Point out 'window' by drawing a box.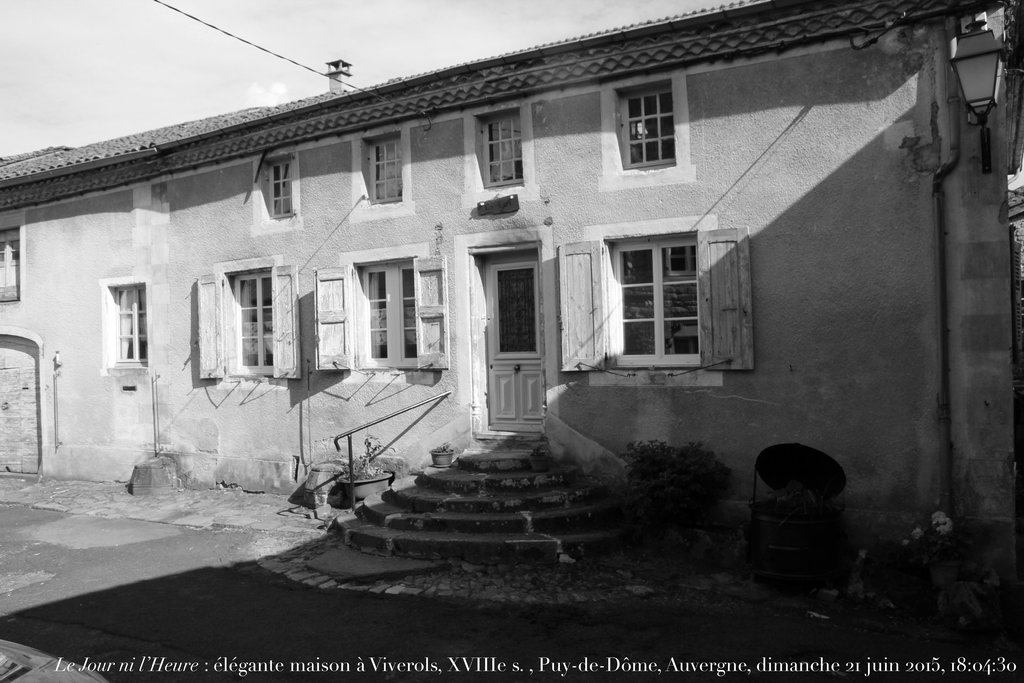
box(262, 156, 296, 219).
